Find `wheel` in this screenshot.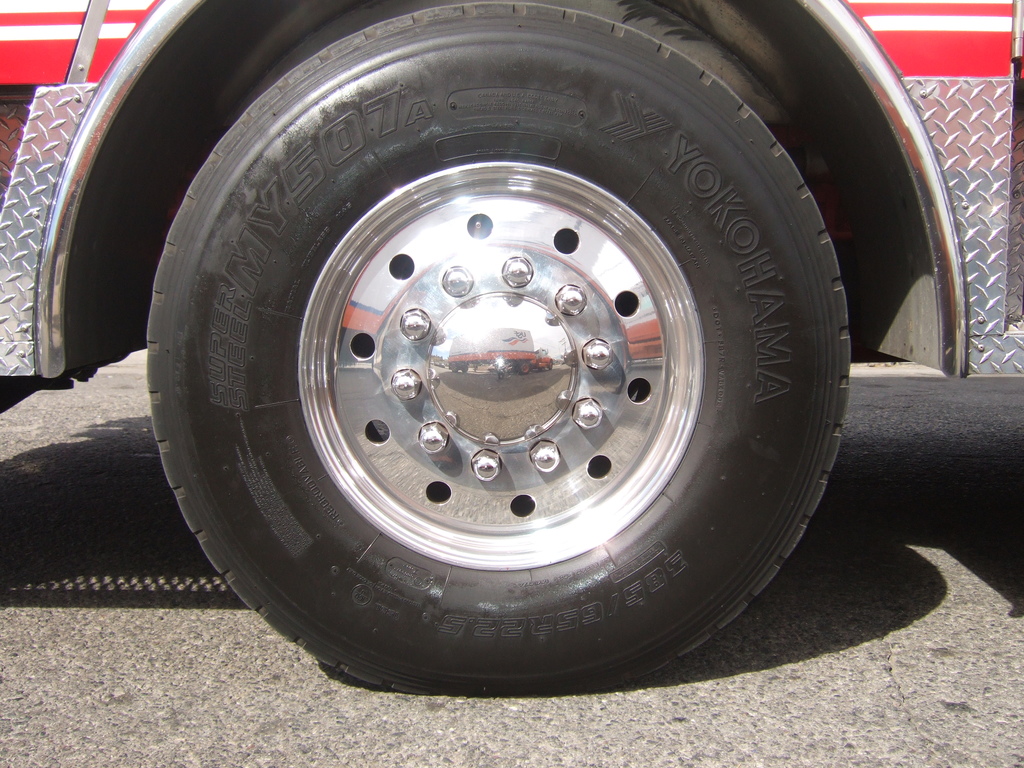
The bounding box for `wheel` is (left=141, top=3, right=852, bottom=694).
